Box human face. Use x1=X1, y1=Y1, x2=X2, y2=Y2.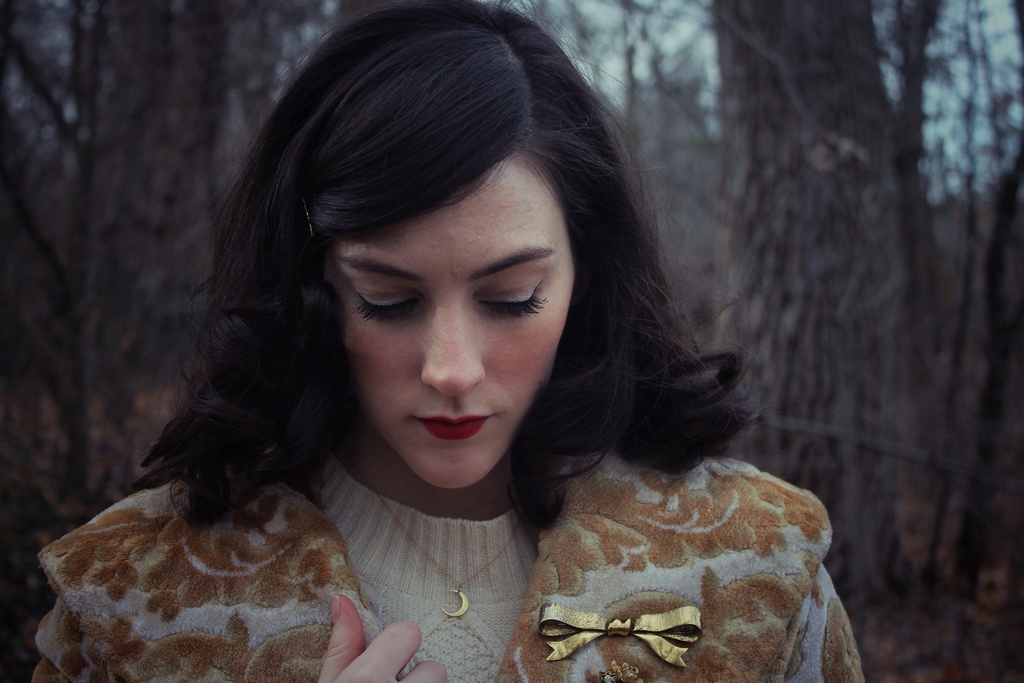
x1=325, y1=149, x2=574, y2=486.
